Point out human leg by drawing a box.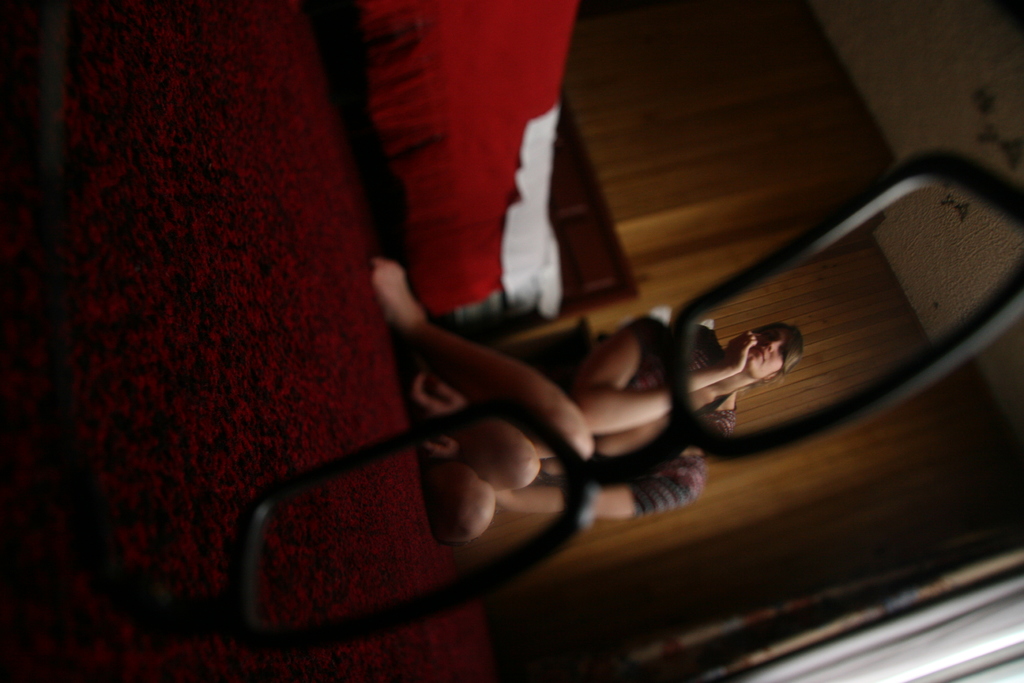
<box>452,416,542,492</box>.
